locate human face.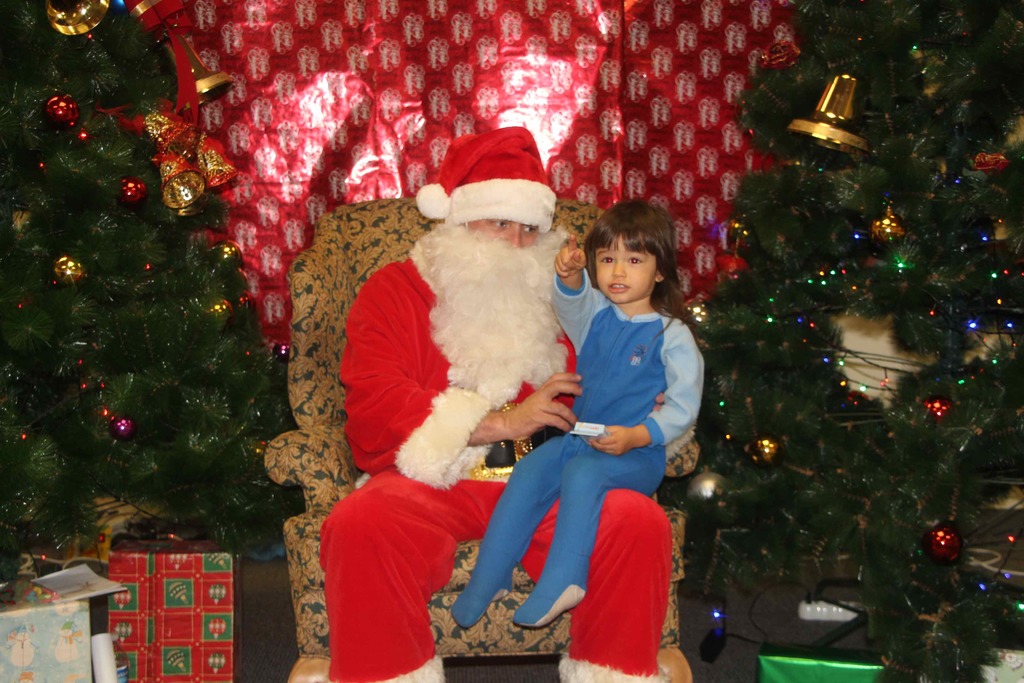
Bounding box: {"left": 471, "top": 215, "right": 541, "bottom": 252}.
